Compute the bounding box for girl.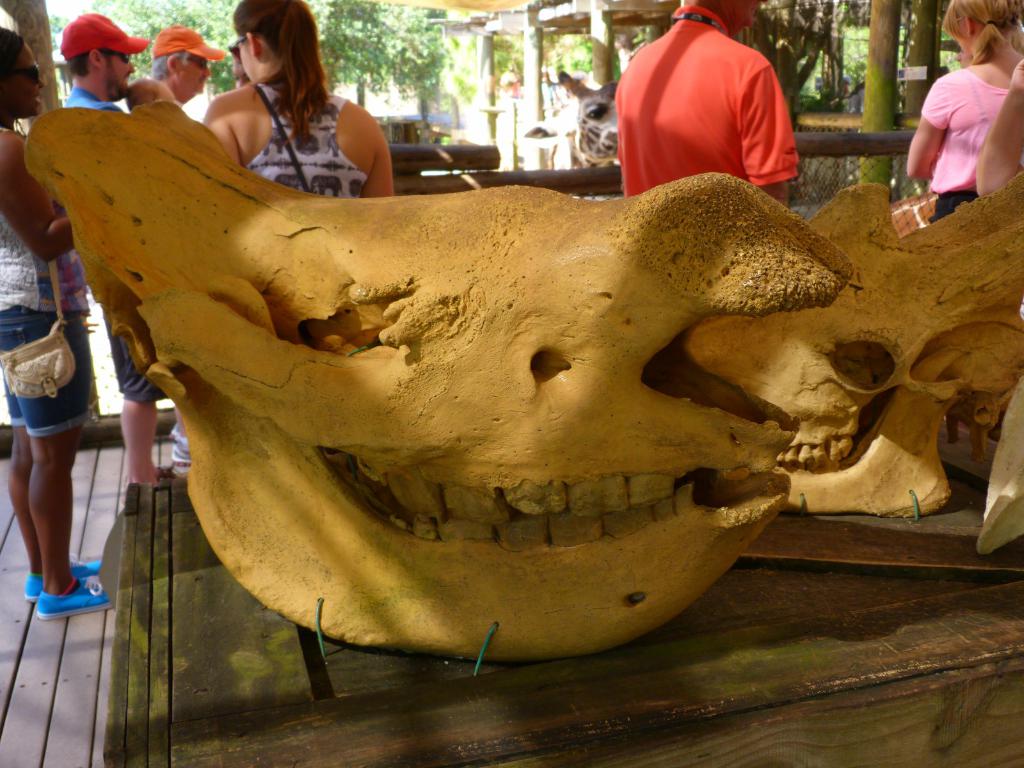
906 0 1023 223.
